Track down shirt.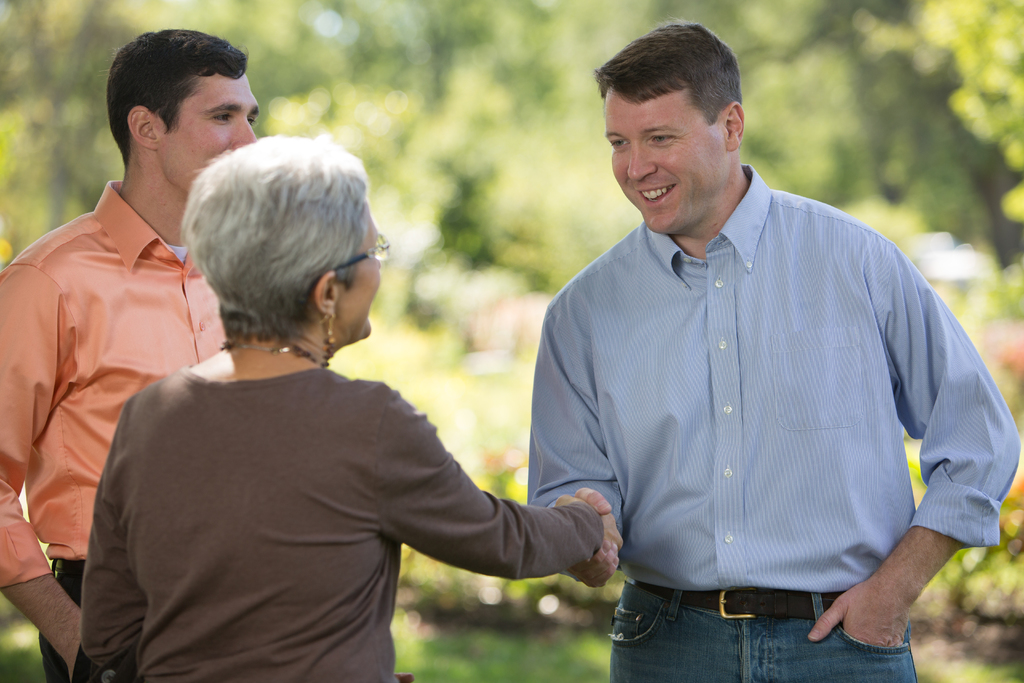
Tracked to [0,177,229,583].
